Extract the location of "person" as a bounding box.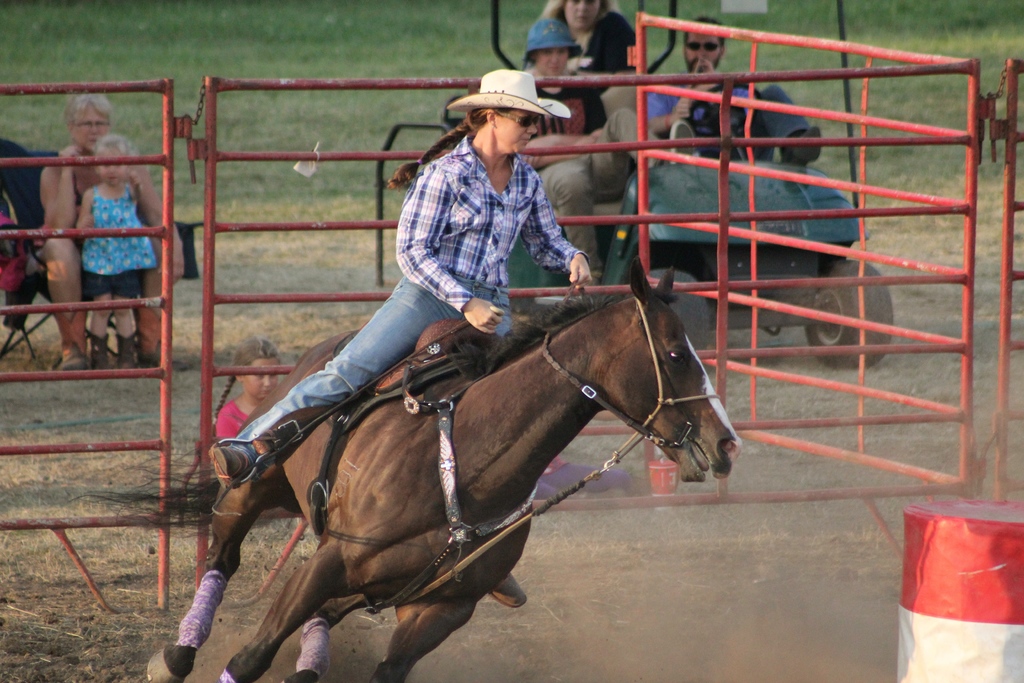
210, 62, 607, 451.
